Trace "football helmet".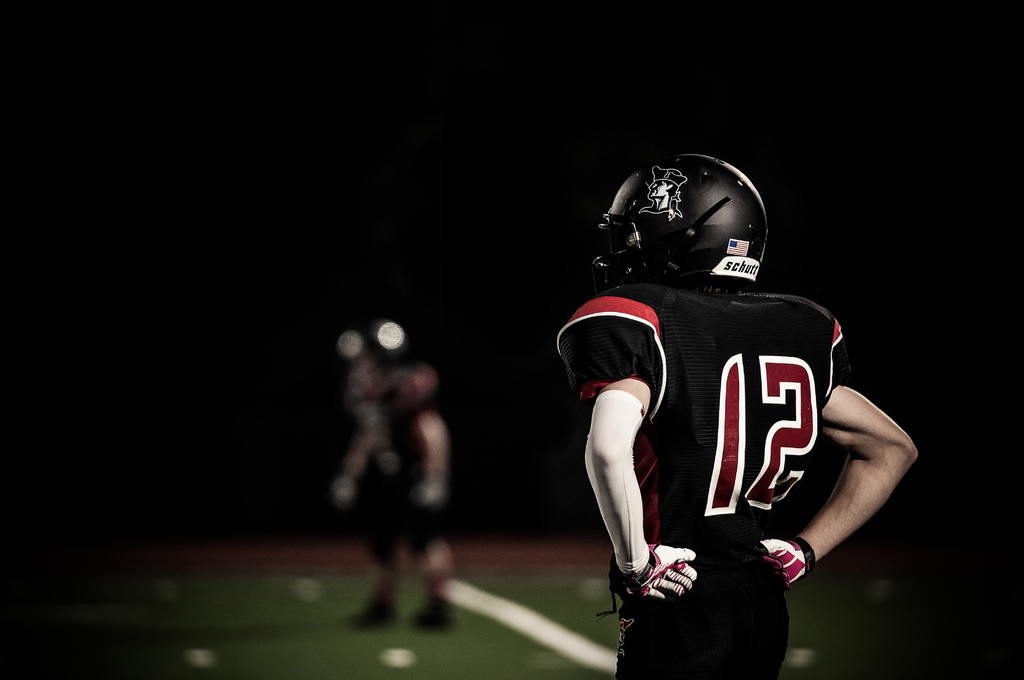
Traced to <region>600, 164, 787, 311</region>.
